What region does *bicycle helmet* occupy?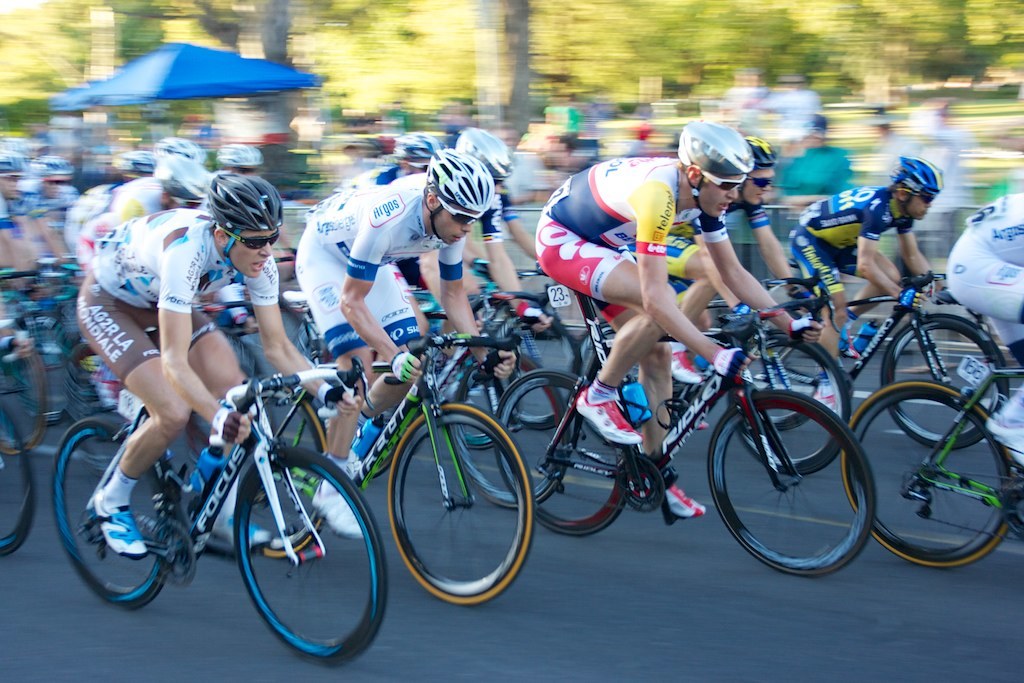
locate(155, 169, 208, 197).
